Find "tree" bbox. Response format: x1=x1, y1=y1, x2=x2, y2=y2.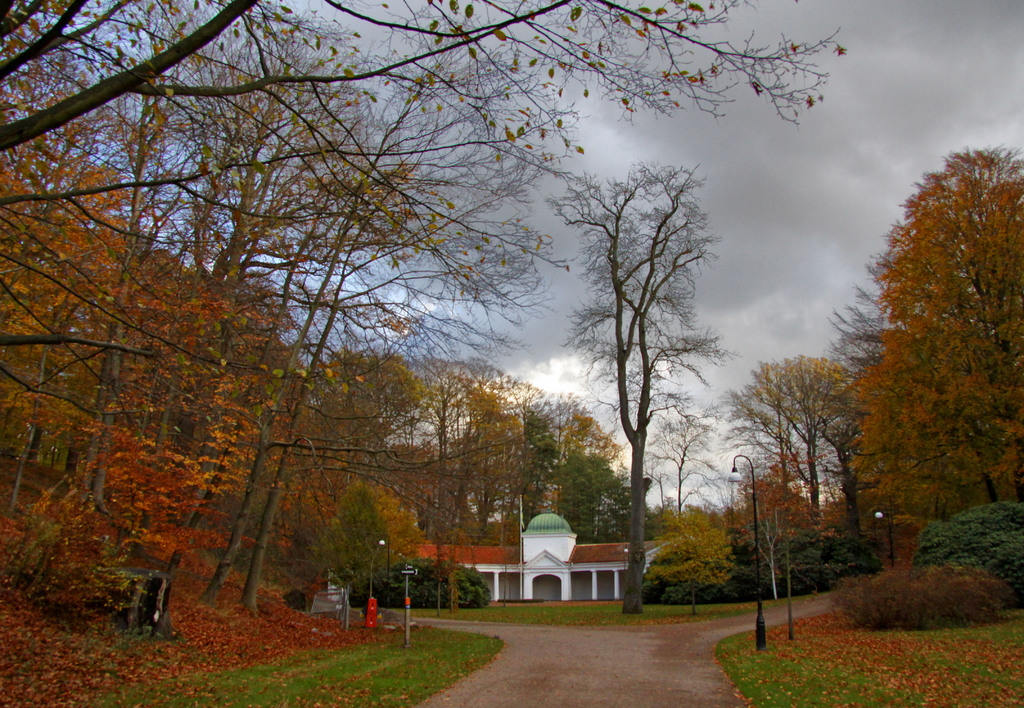
x1=649, y1=501, x2=758, y2=620.
